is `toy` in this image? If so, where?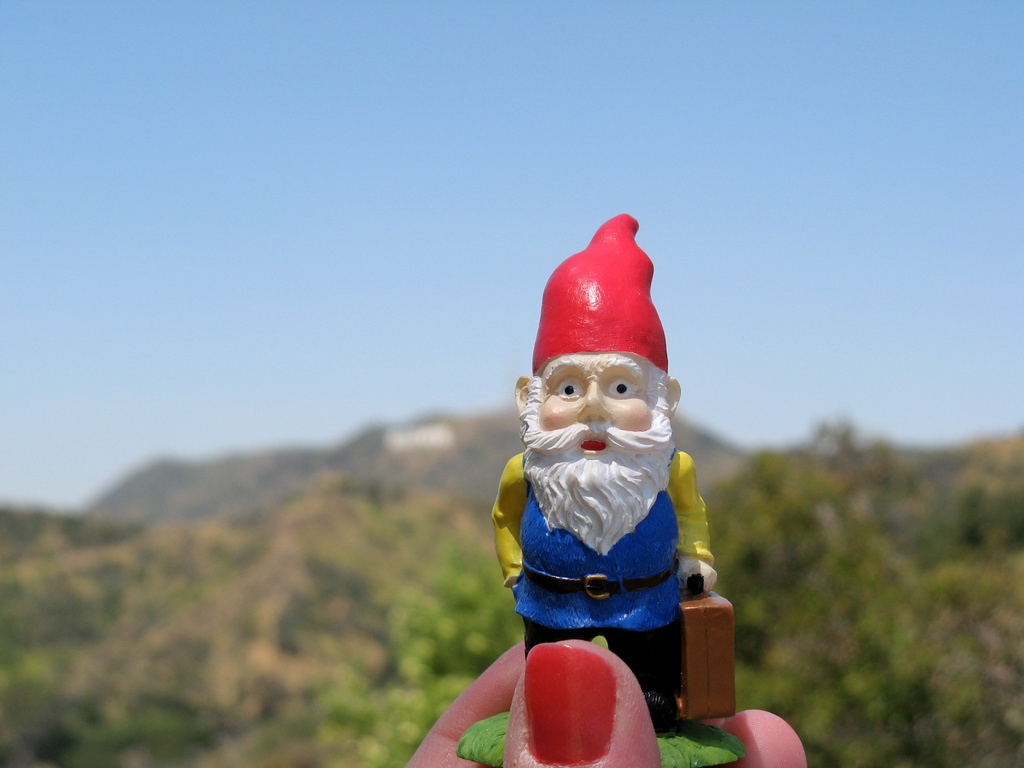
Yes, at x1=483, y1=218, x2=716, y2=726.
